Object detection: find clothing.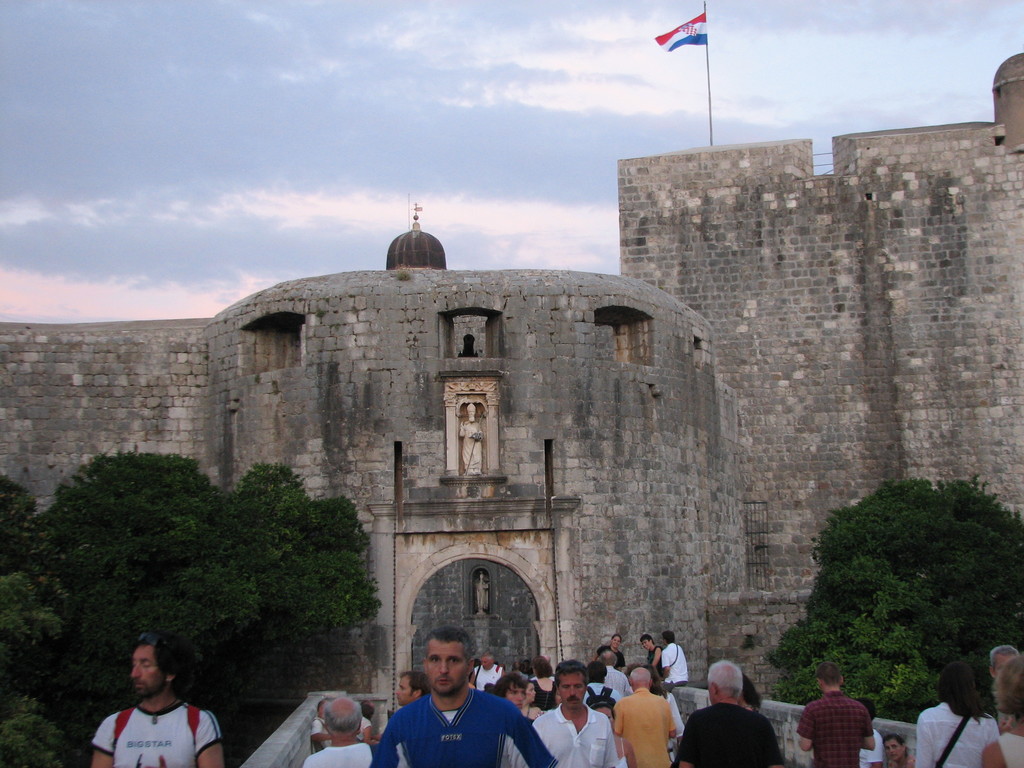
<region>470, 665, 502, 689</region>.
